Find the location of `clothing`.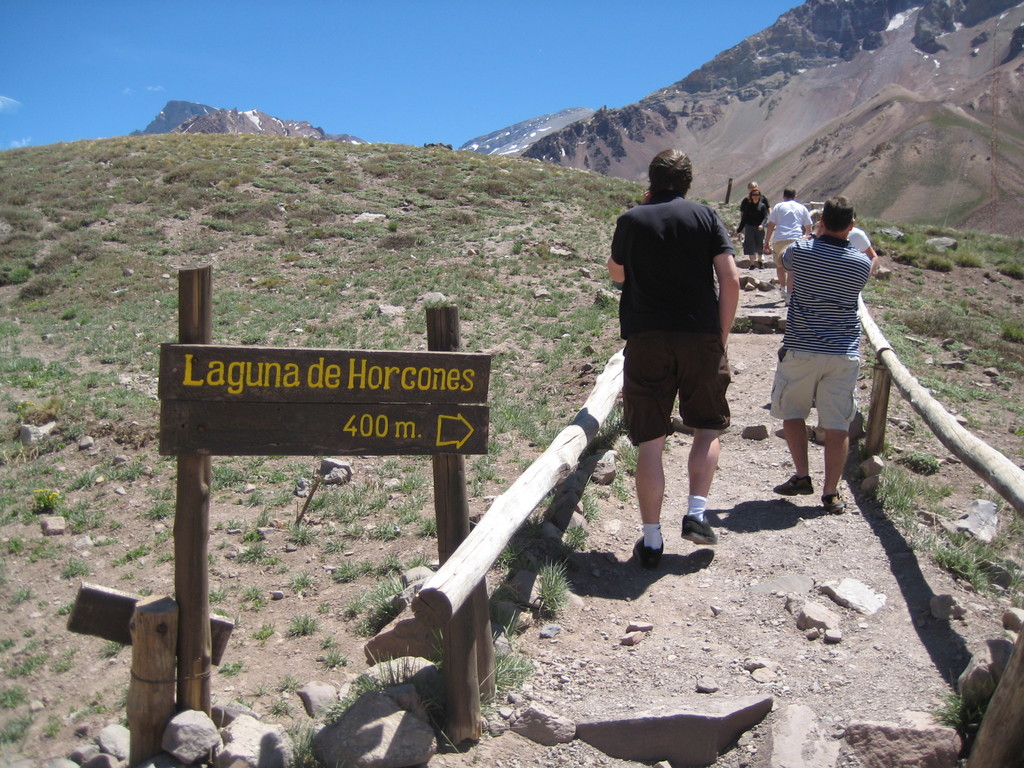
Location: pyautogui.locateOnScreen(605, 192, 747, 442).
